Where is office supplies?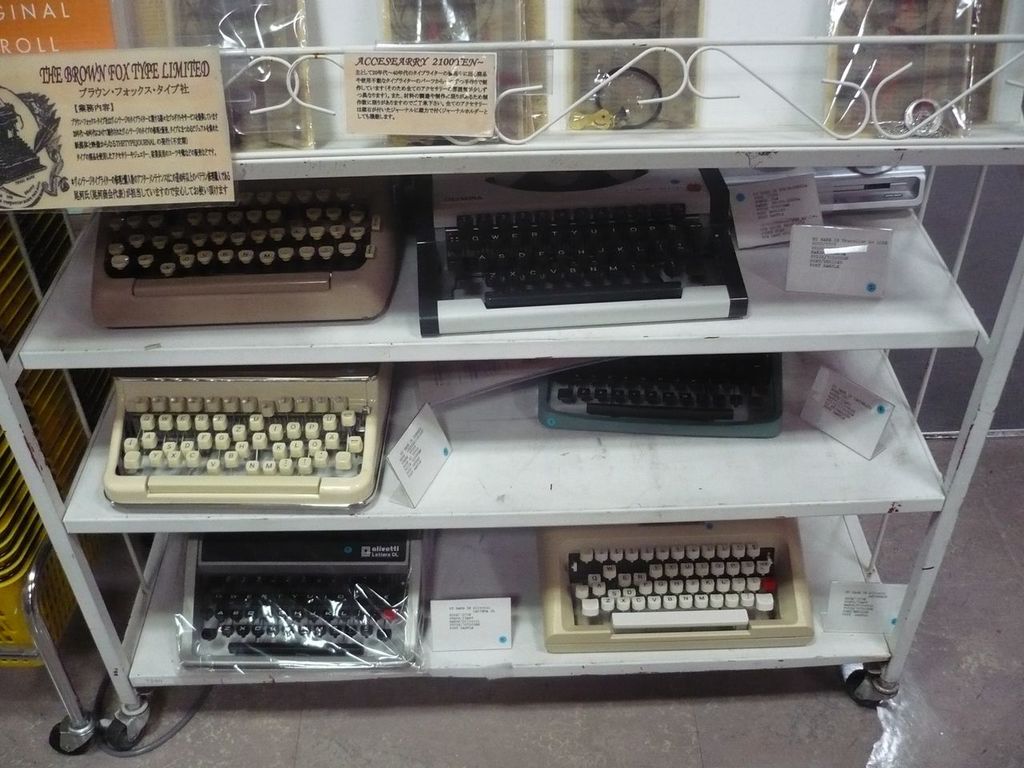
422, 170, 749, 330.
